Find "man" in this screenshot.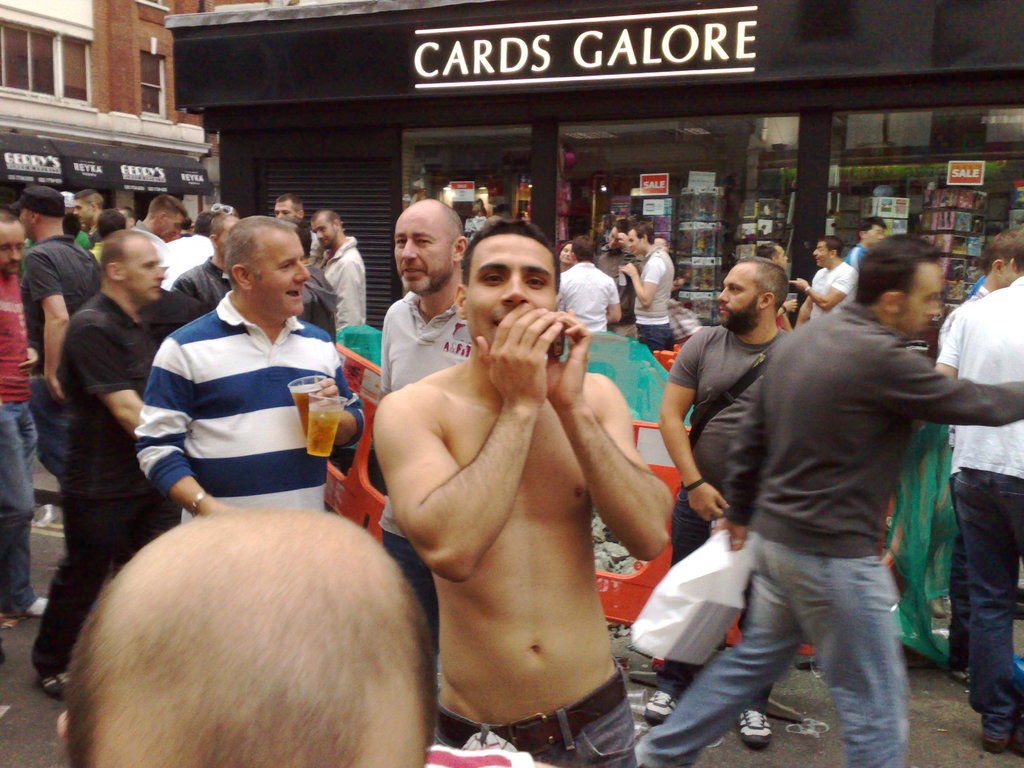
The bounding box for "man" is <box>361,195,678,767</box>.
